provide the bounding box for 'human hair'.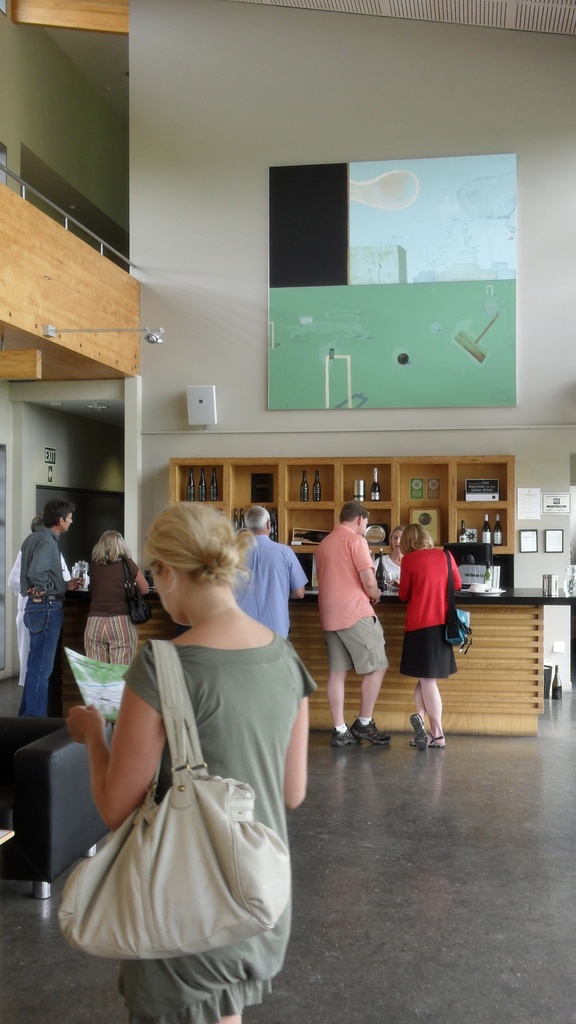
bbox=(399, 526, 431, 550).
